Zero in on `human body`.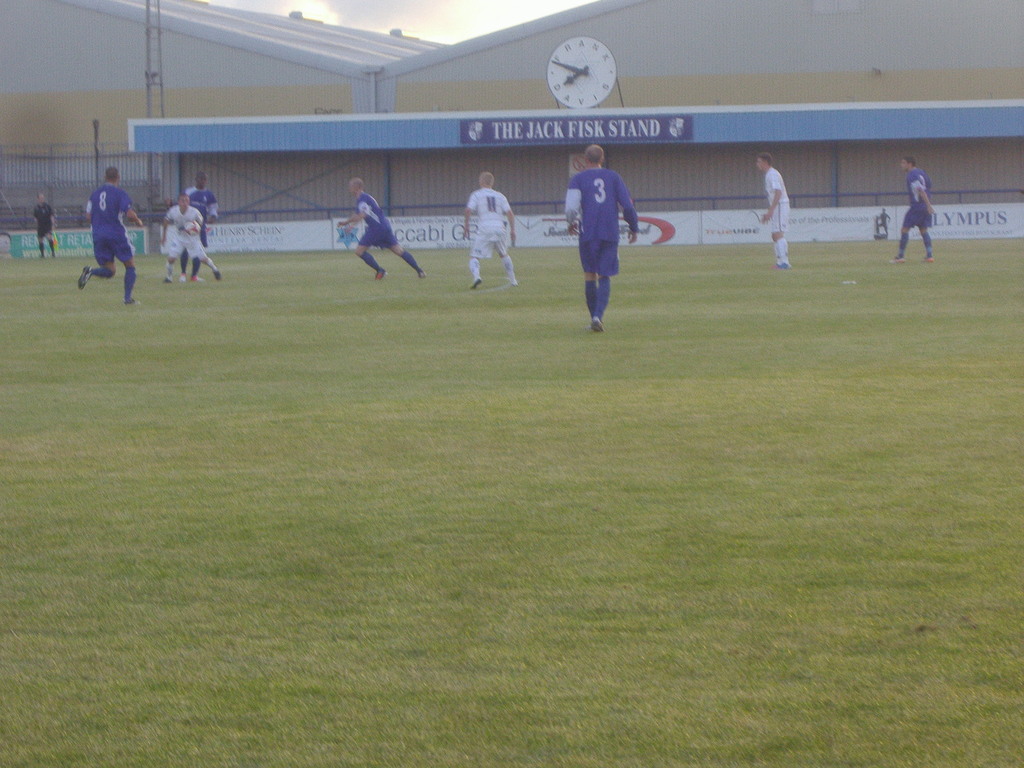
Zeroed in: Rect(31, 202, 61, 257).
